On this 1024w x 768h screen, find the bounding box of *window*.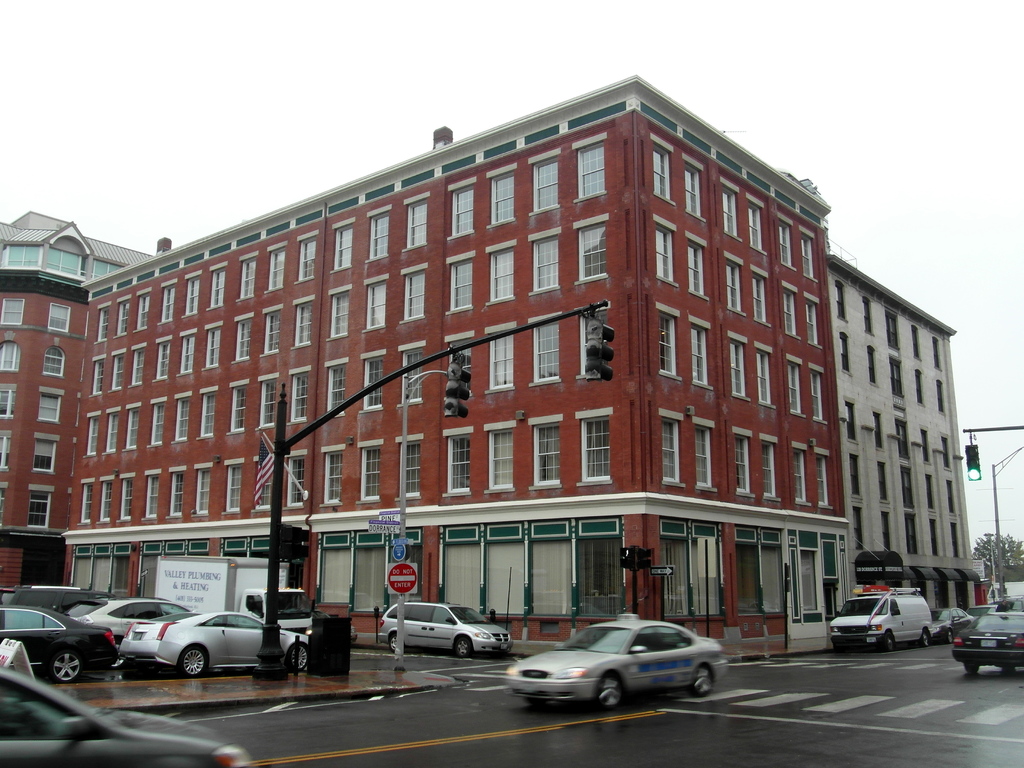
Bounding box: x1=448, y1=183, x2=474, y2=239.
